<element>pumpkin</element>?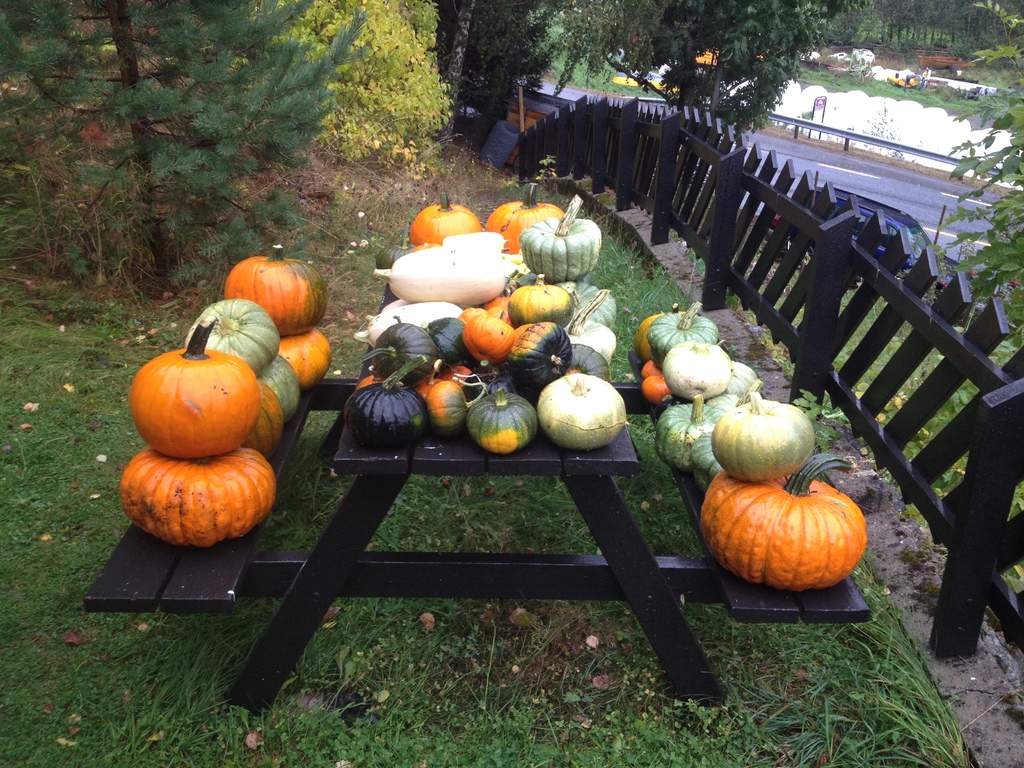
l=132, t=316, r=266, b=464
